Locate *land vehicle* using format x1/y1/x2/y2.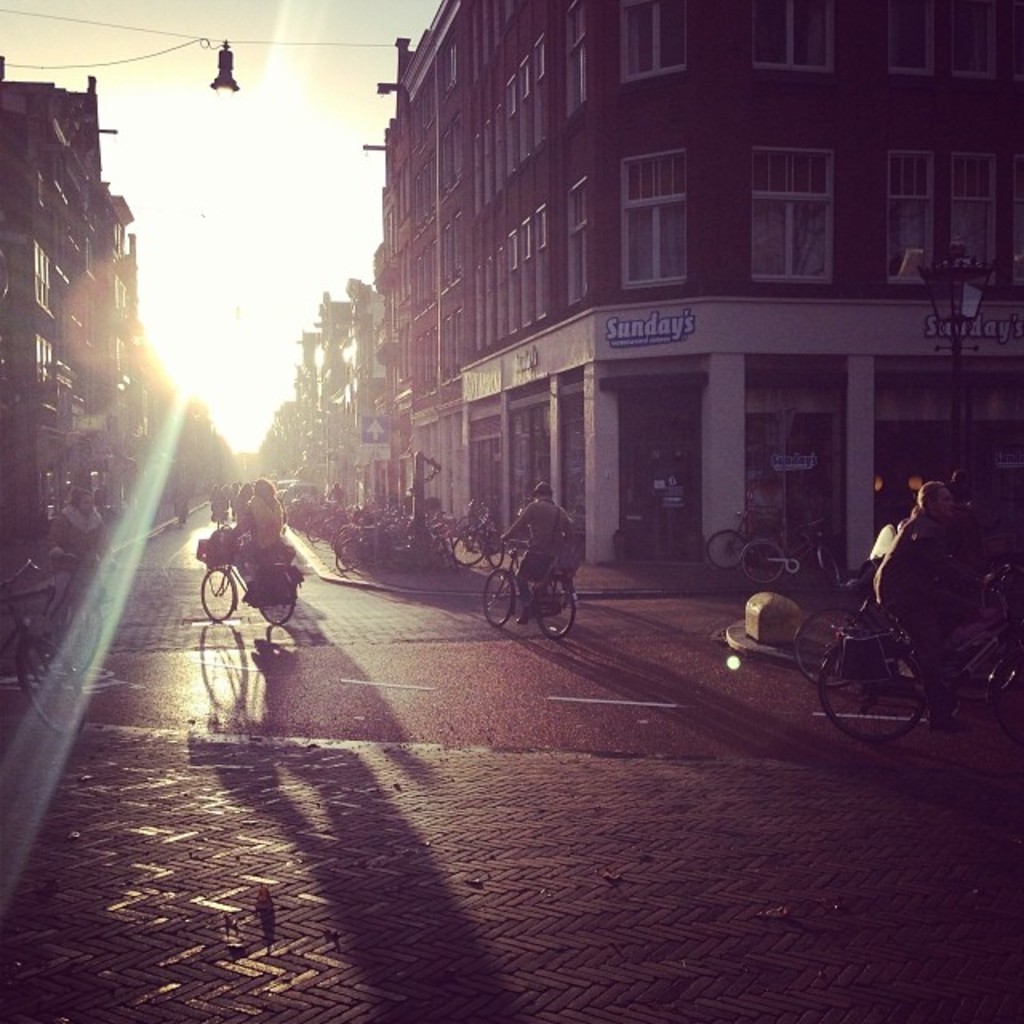
742/523/842/581.
